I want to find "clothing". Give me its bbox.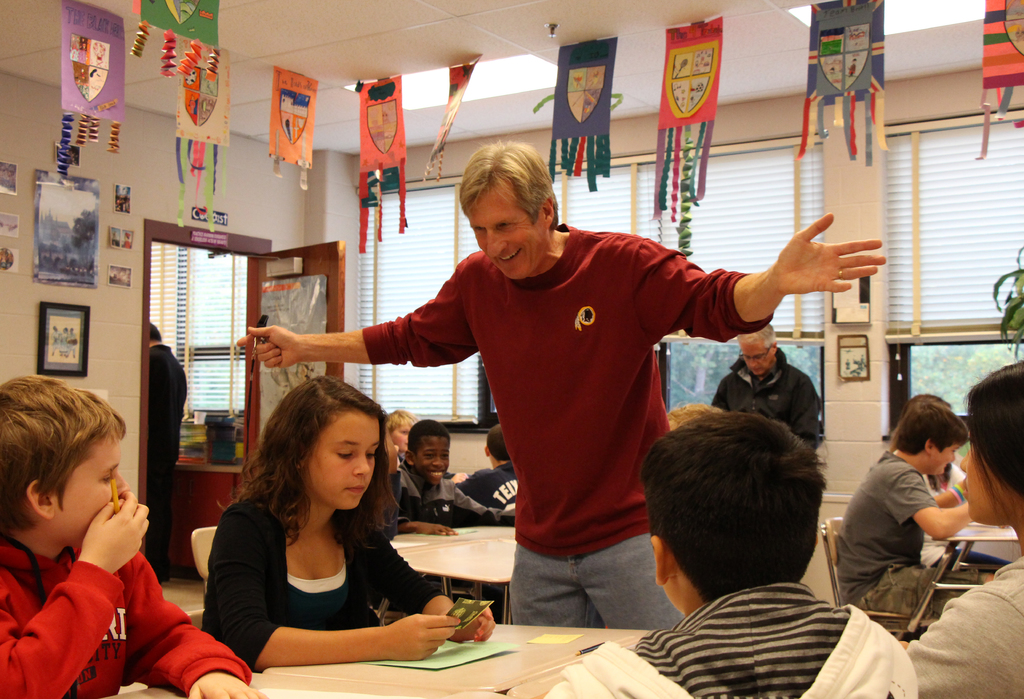
Rect(538, 576, 913, 698).
